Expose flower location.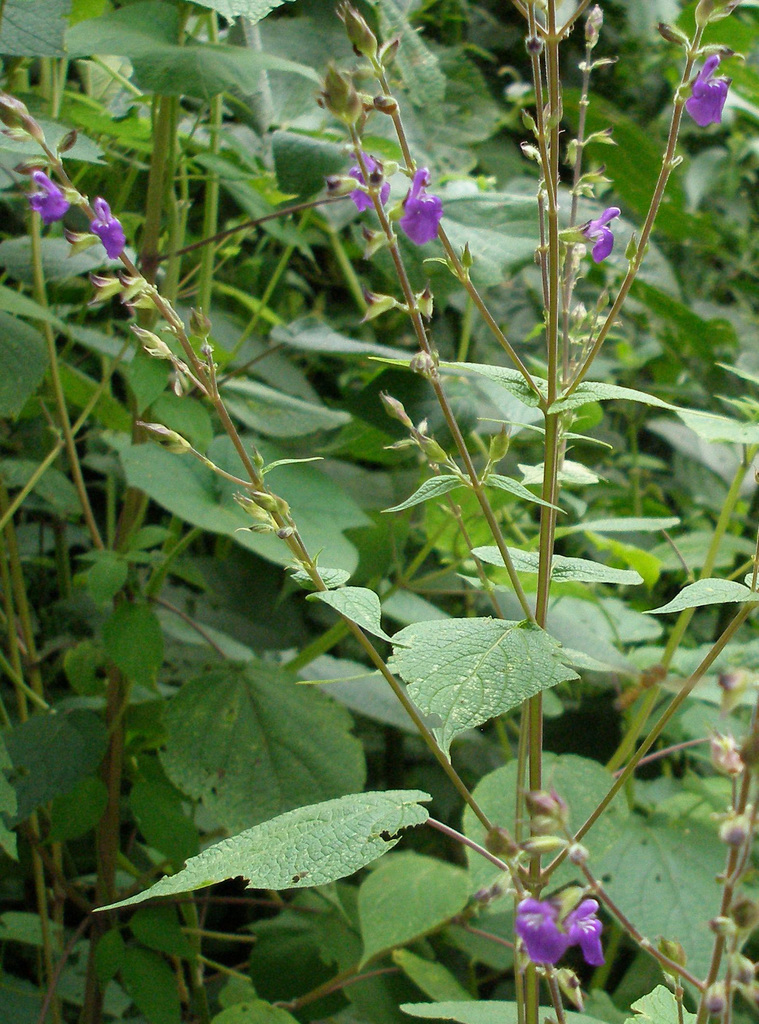
Exposed at crop(395, 161, 445, 247).
